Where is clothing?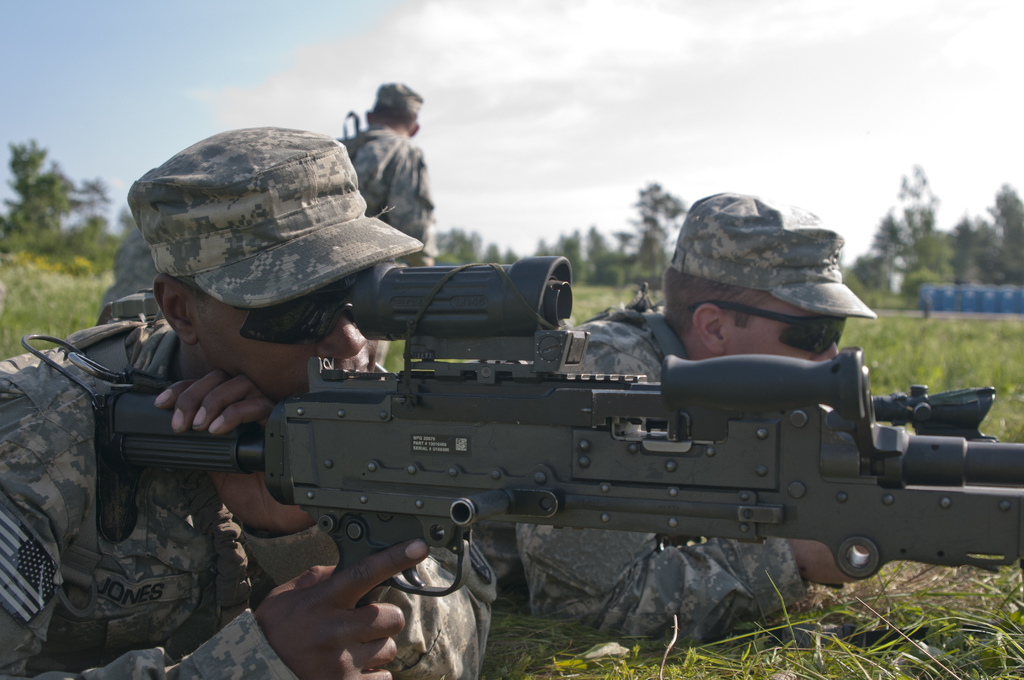
<box>0,348,503,679</box>.
